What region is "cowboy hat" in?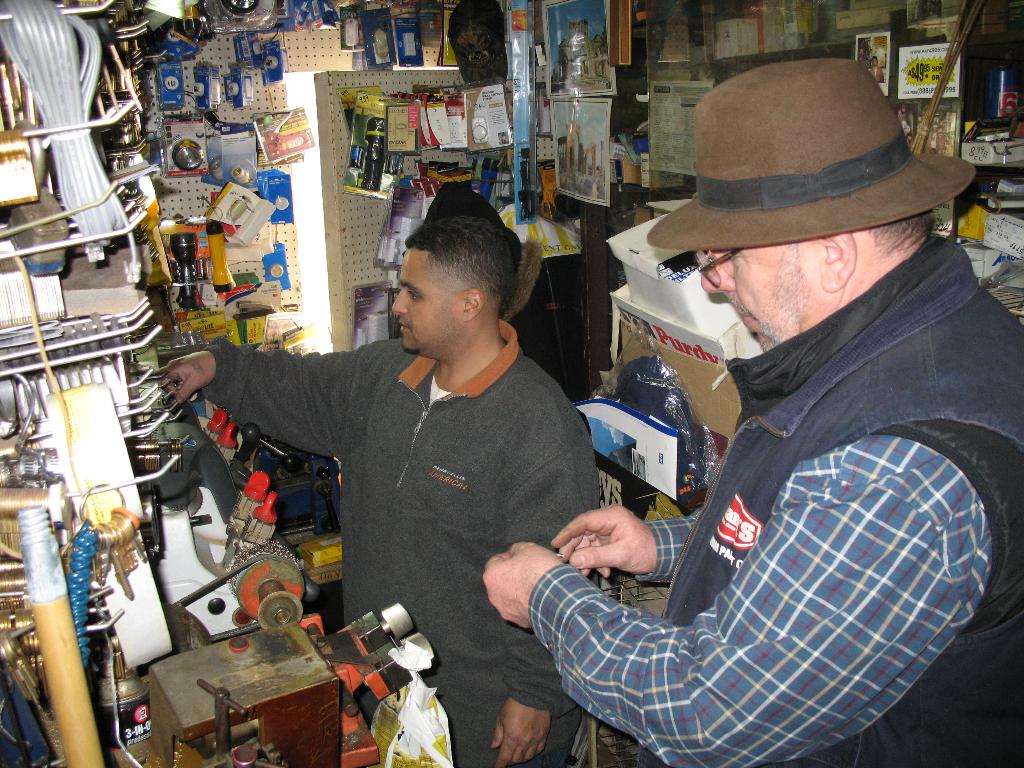
<bbox>660, 28, 956, 284</bbox>.
